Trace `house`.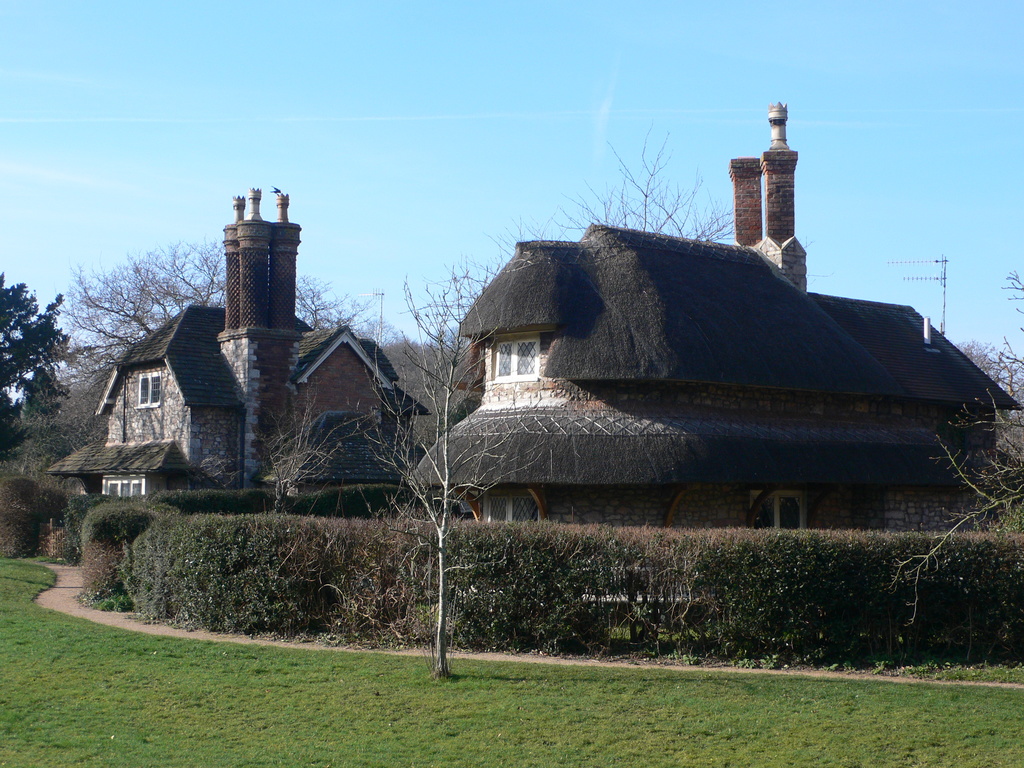
Traced to <box>35,186,429,562</box>.
